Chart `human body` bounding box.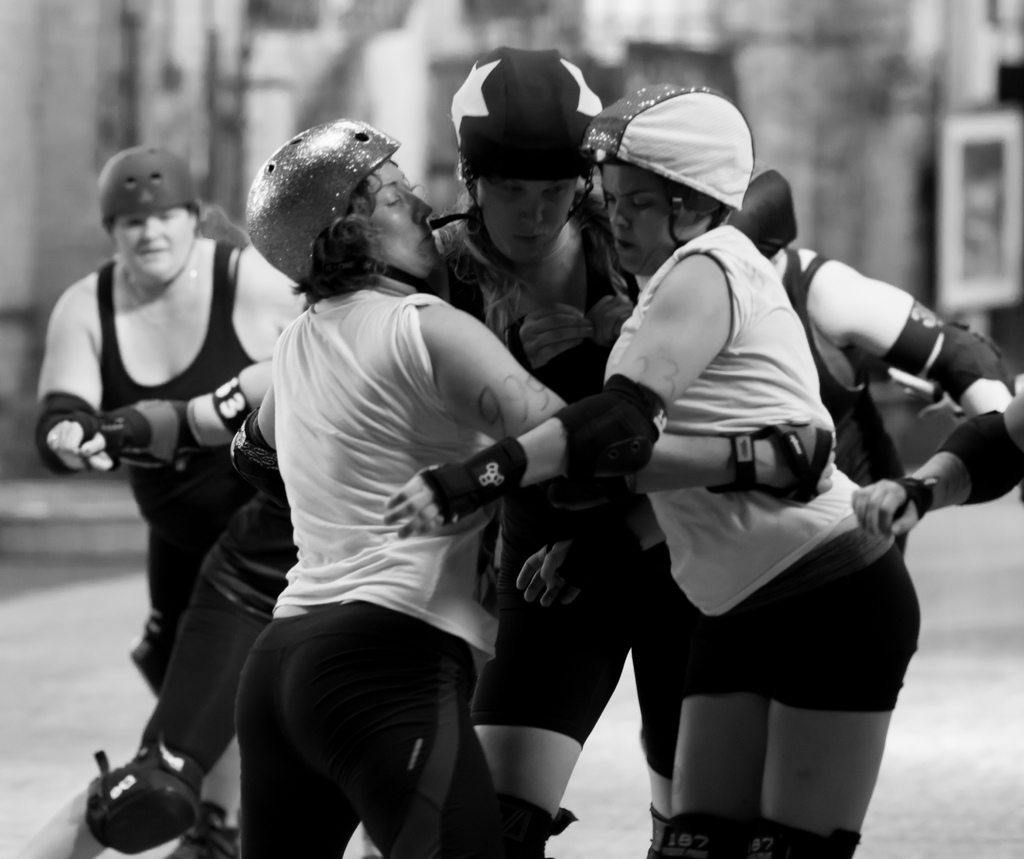
Charted: <box>34,47,1019,858</box>.
